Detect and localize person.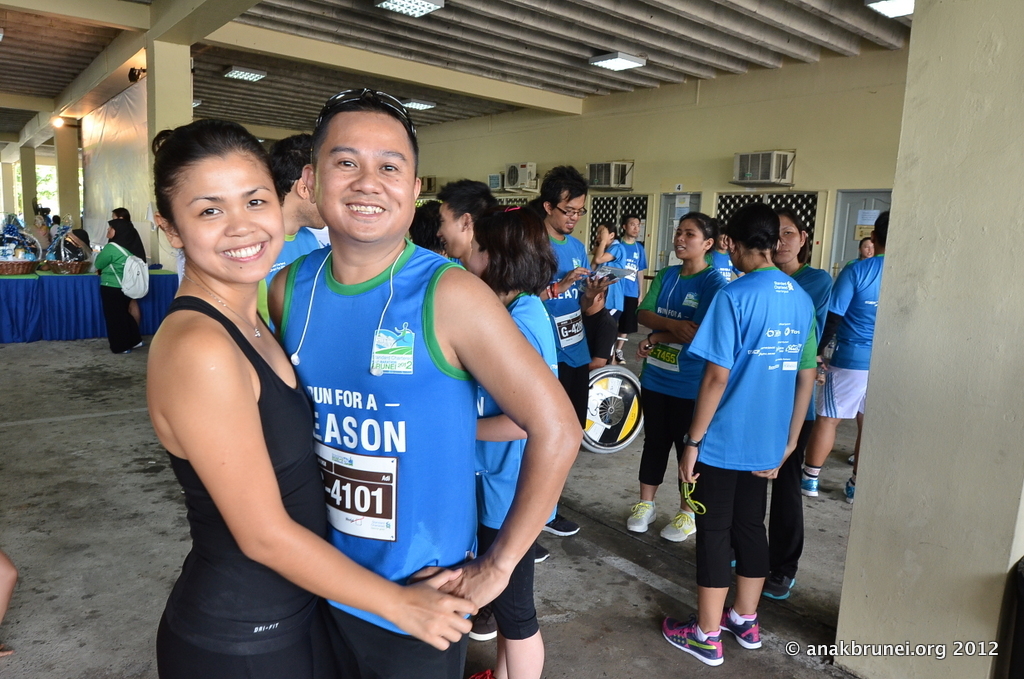
Localized at box(279, 84, 588, 675).
